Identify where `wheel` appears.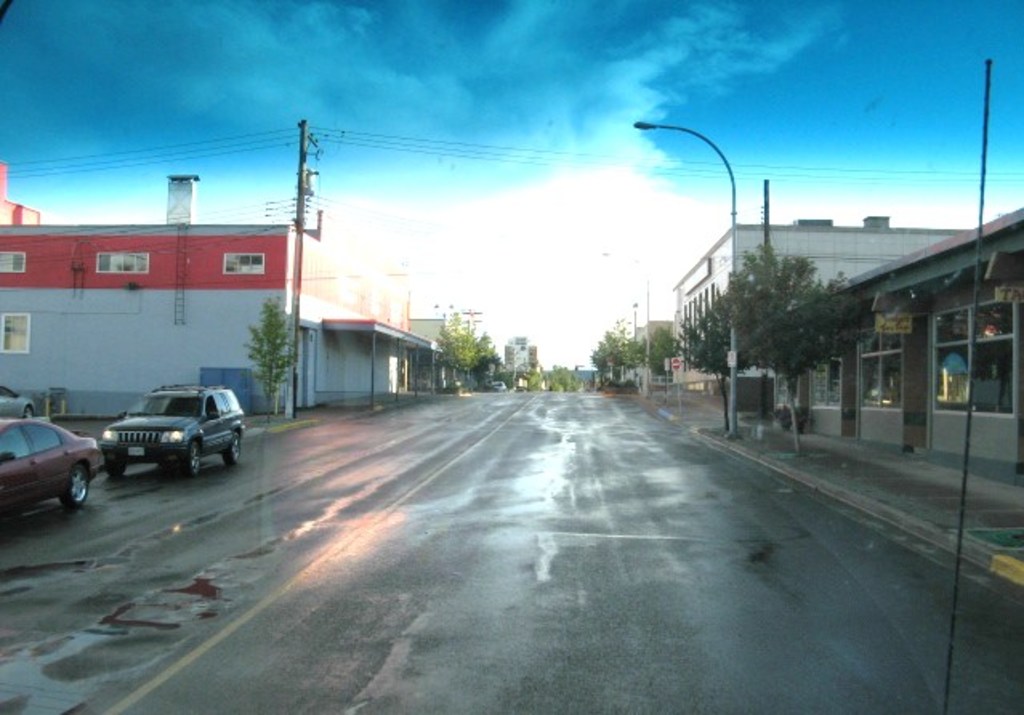
Appears at left=183, top=442, right=204, bottom=473.
